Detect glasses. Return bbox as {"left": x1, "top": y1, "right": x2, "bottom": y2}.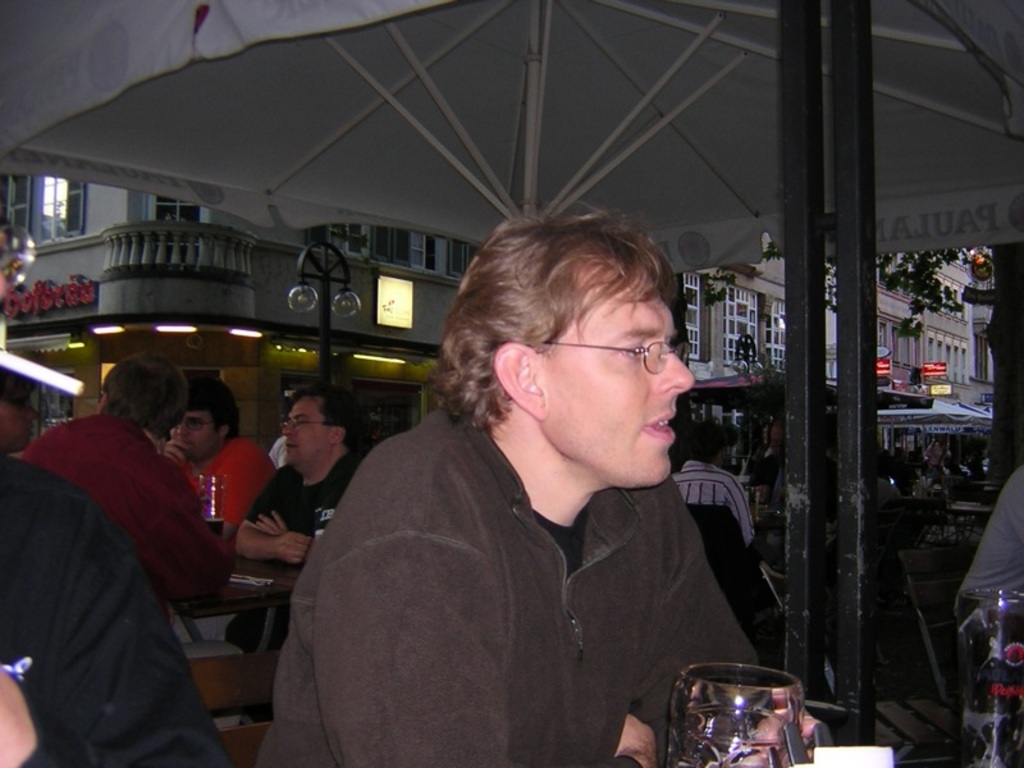
{"left": 543, "top": 332, "right": 692, "bottom": 381}.
